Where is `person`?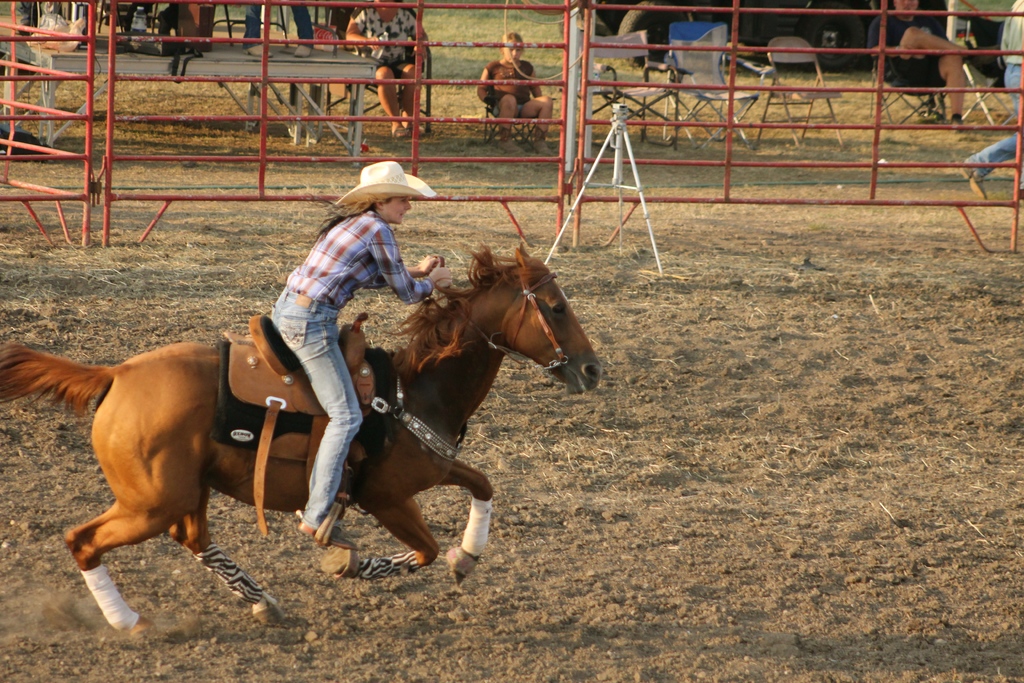
l=346, t=0, r=428, b=136.
